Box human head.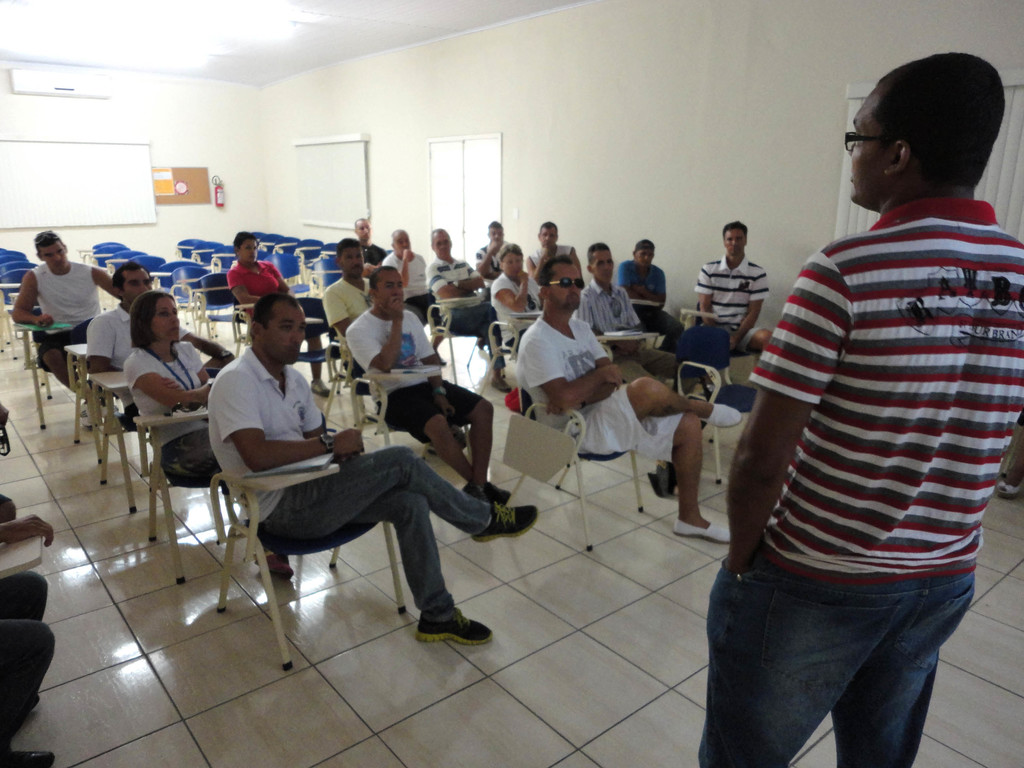
(113,260,154,303).
